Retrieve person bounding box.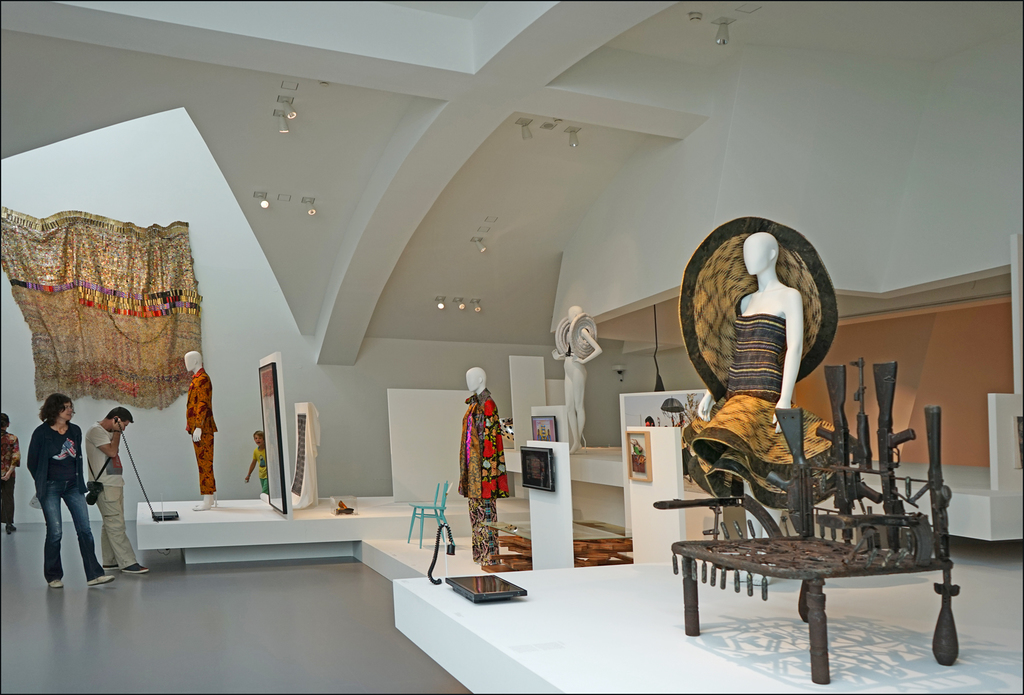
Bounding box: x1=17, y1=393, x2=97, y2=602.
